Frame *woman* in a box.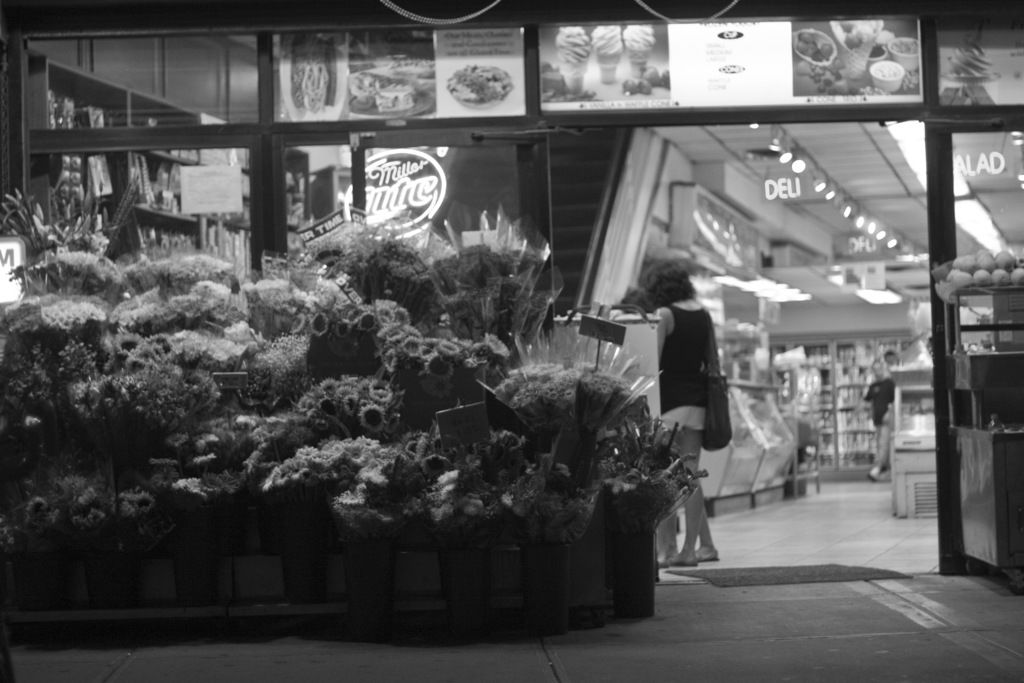
<box>638,262,735,567</box>.
